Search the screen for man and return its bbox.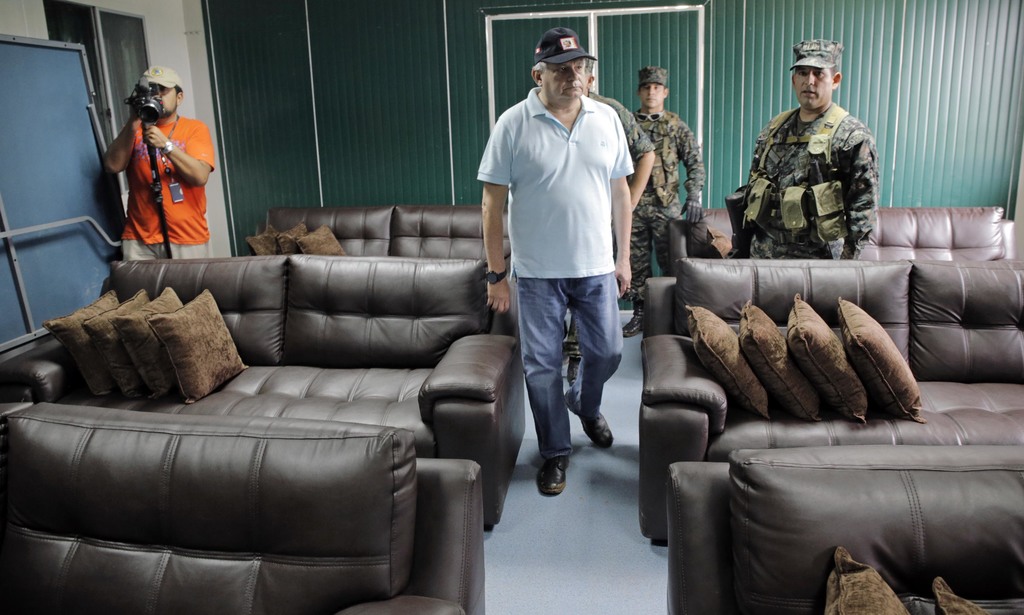
Found: [731,39,880,264].
